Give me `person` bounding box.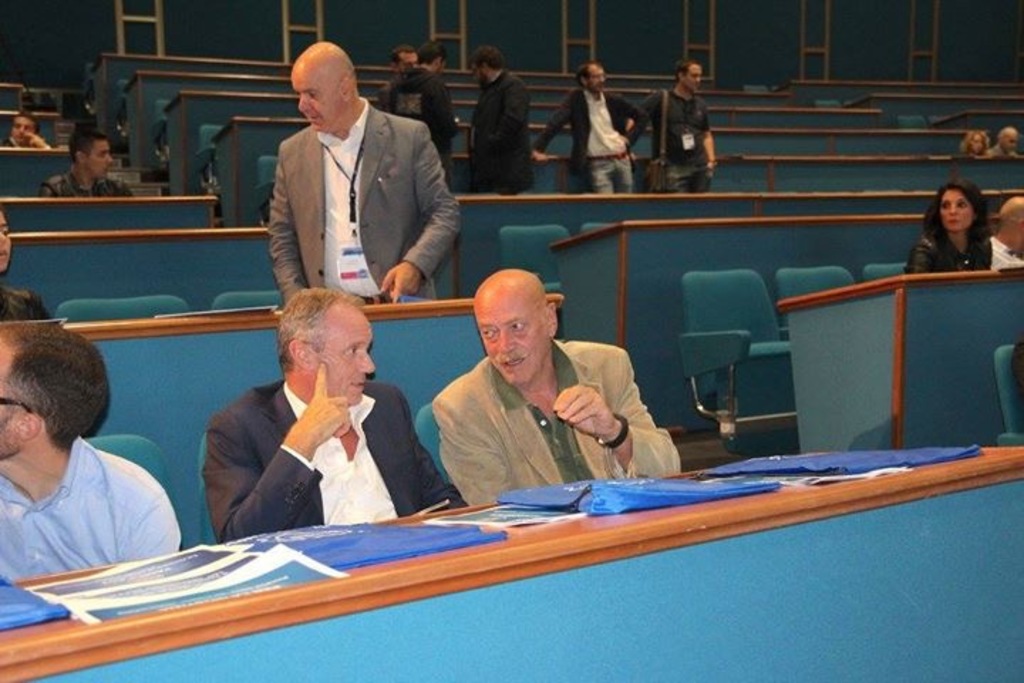
[left=385, top=34, right=457, bottom=189].
